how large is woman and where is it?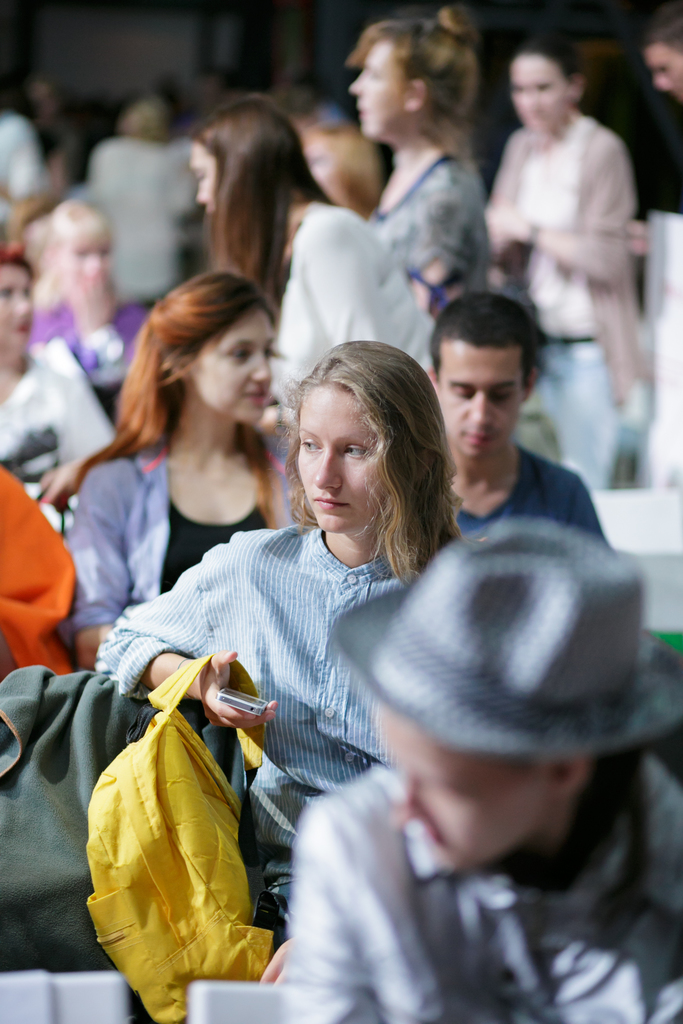
Bounding box: <region>290, 99, 392, 220</region>.
